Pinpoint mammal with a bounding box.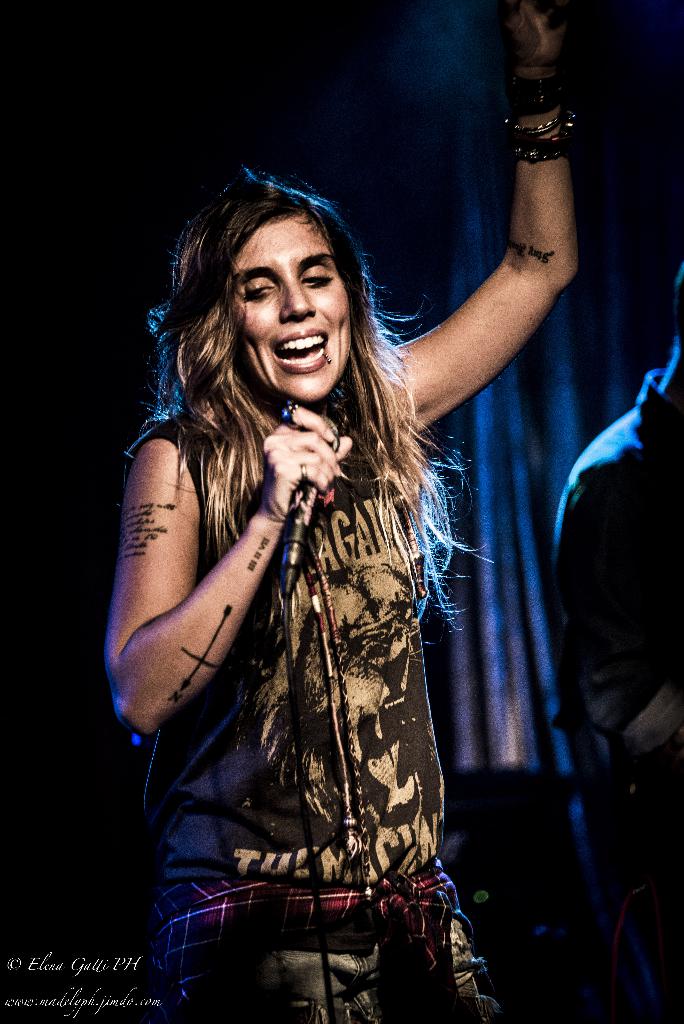
rect(99, 0, 583, 1023).
